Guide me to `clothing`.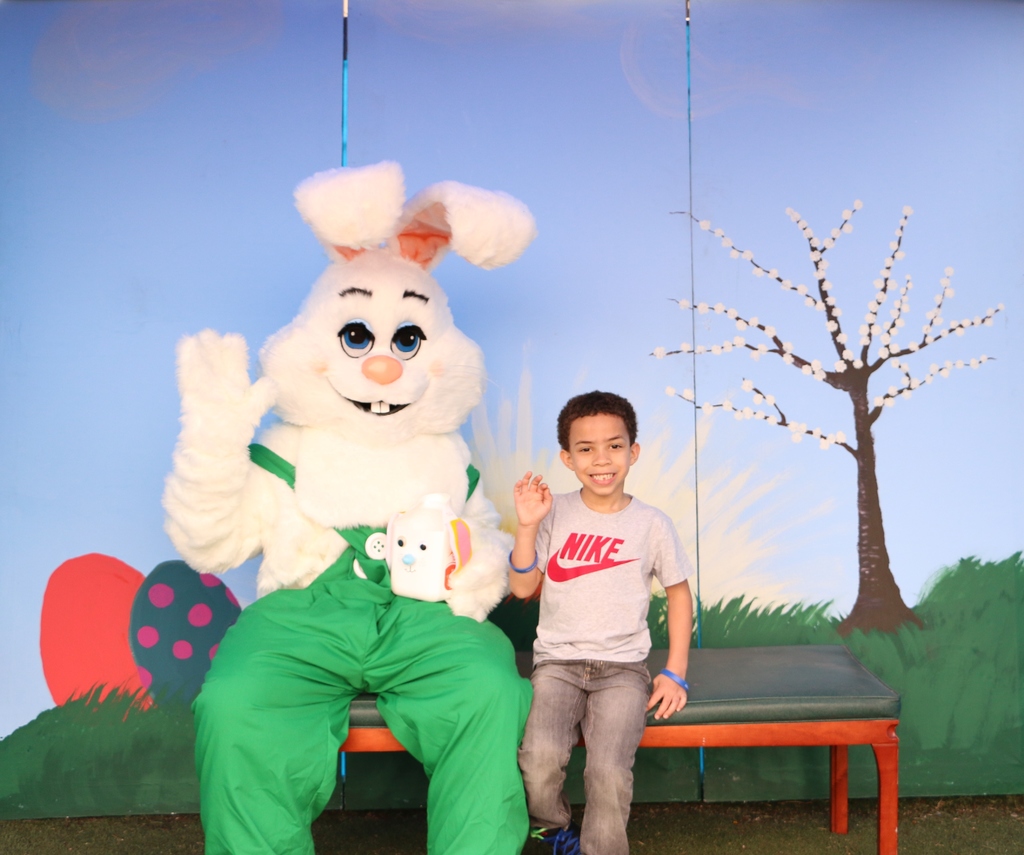
Guidance: (191,442,537,854).
